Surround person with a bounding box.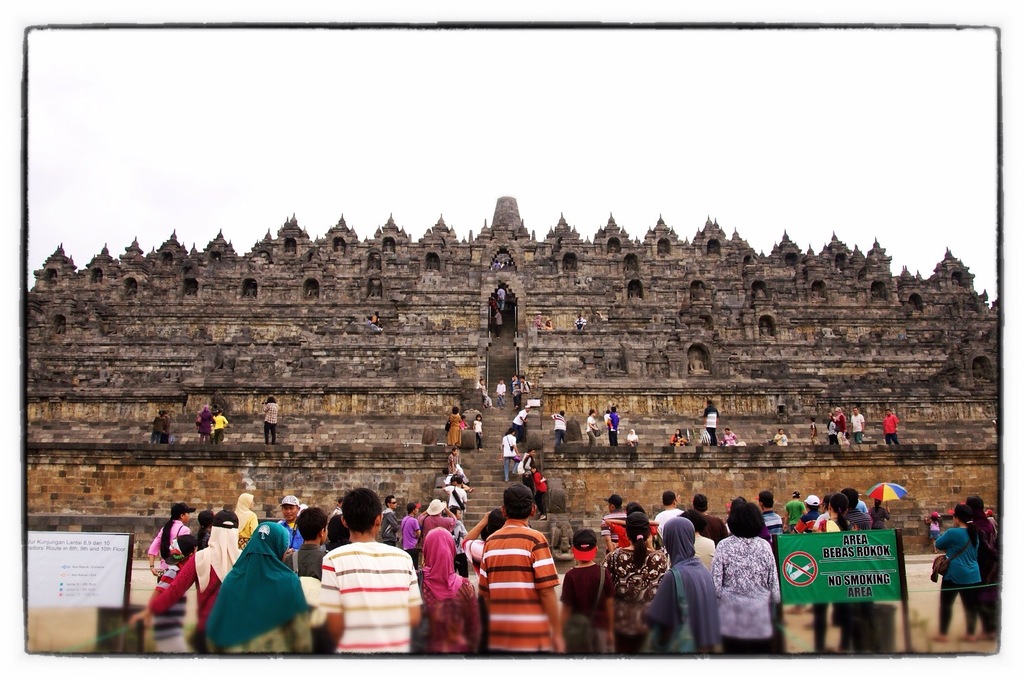
(left=477, top=374, right=495, bottom=411).
